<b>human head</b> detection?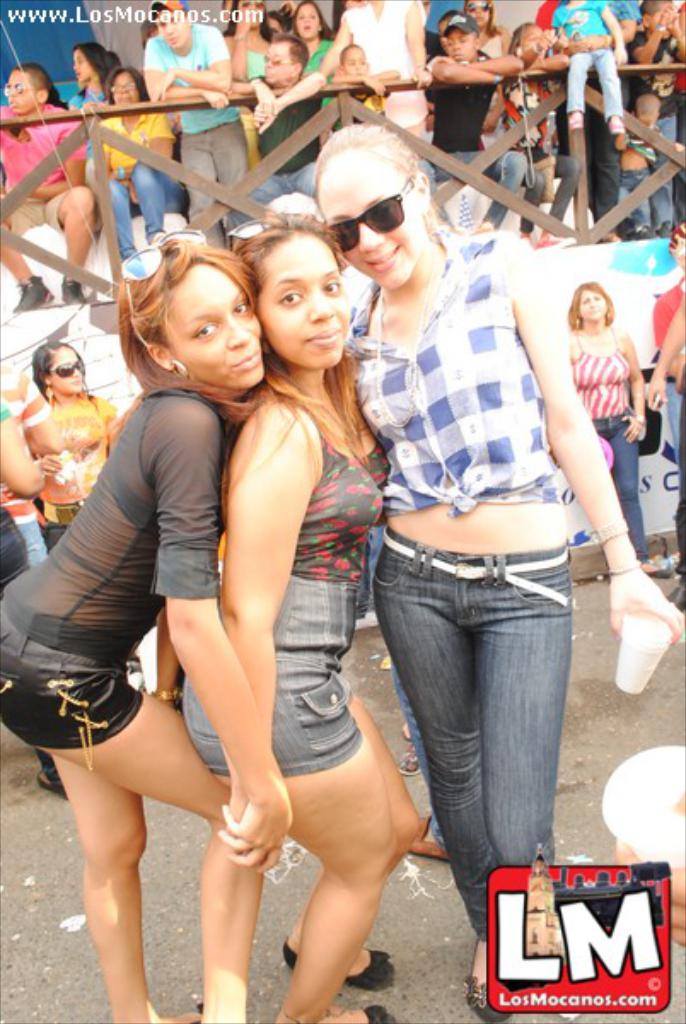
29, 345, 84, 398
